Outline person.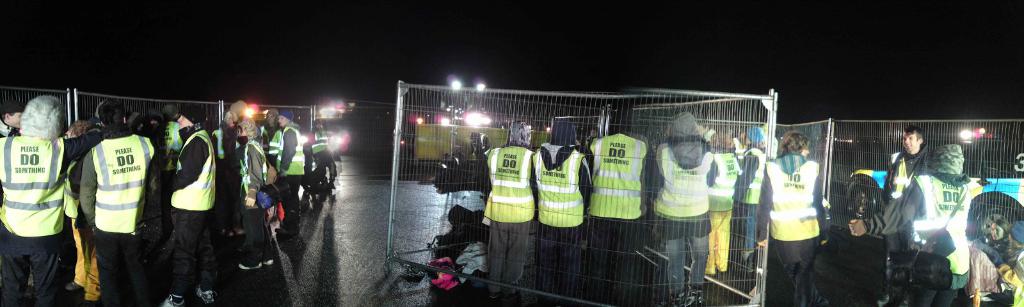
Outline: (left=848, top=144, right=972, bottom=291).
